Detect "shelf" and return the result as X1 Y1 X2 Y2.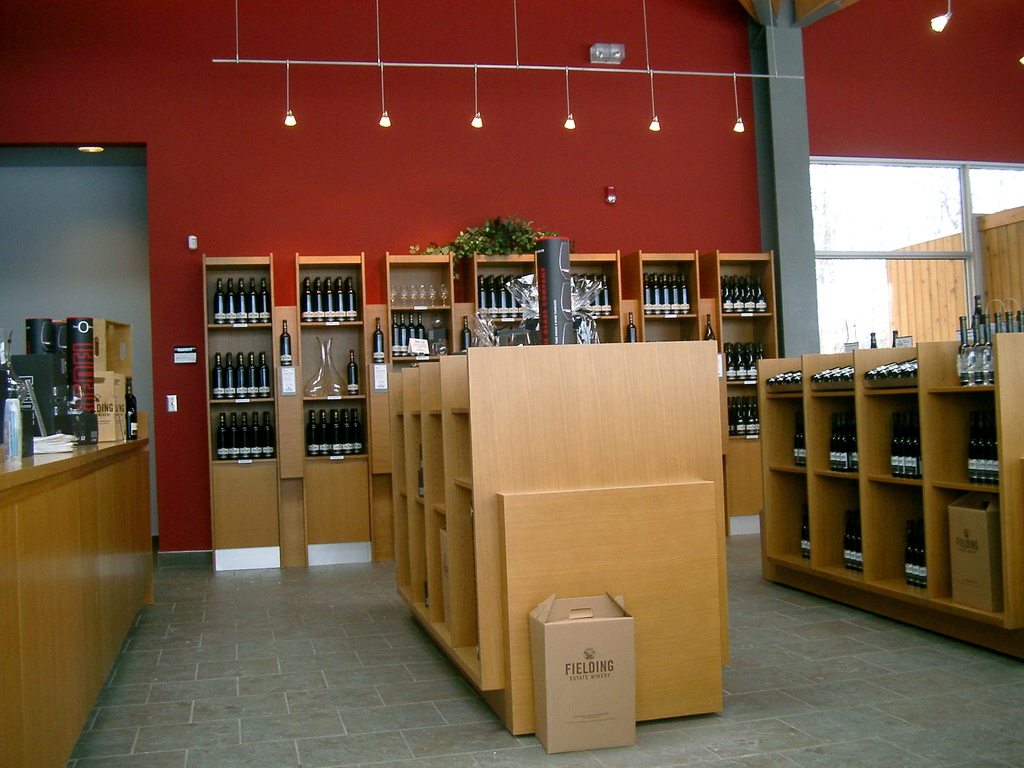
767 472 813 581.
